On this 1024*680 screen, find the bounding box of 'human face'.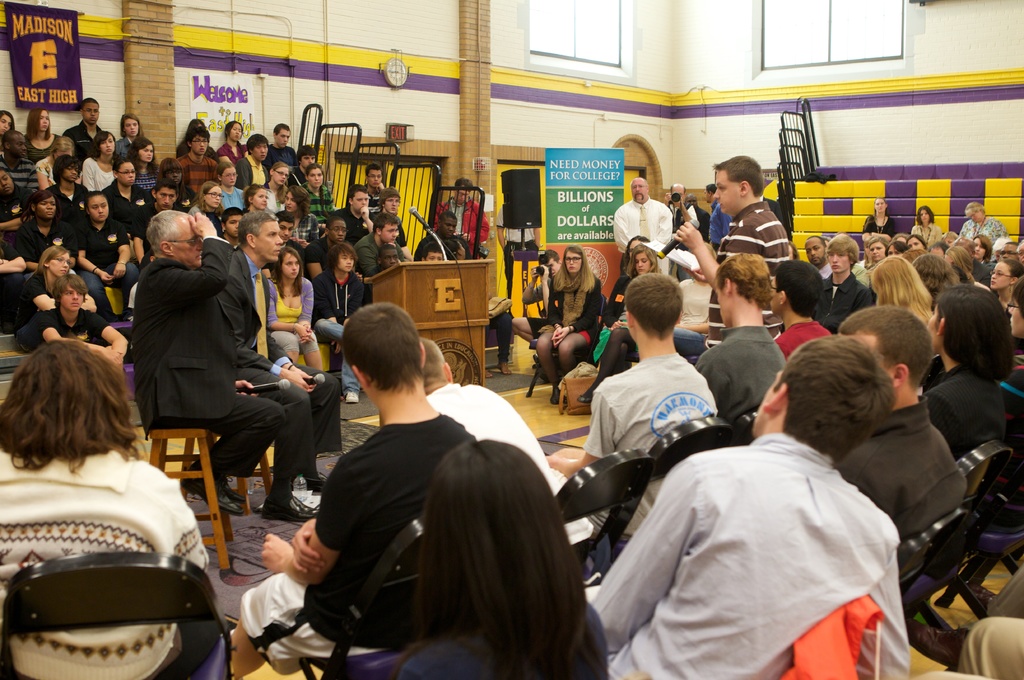
Bounding box: 12:135:26:160.
